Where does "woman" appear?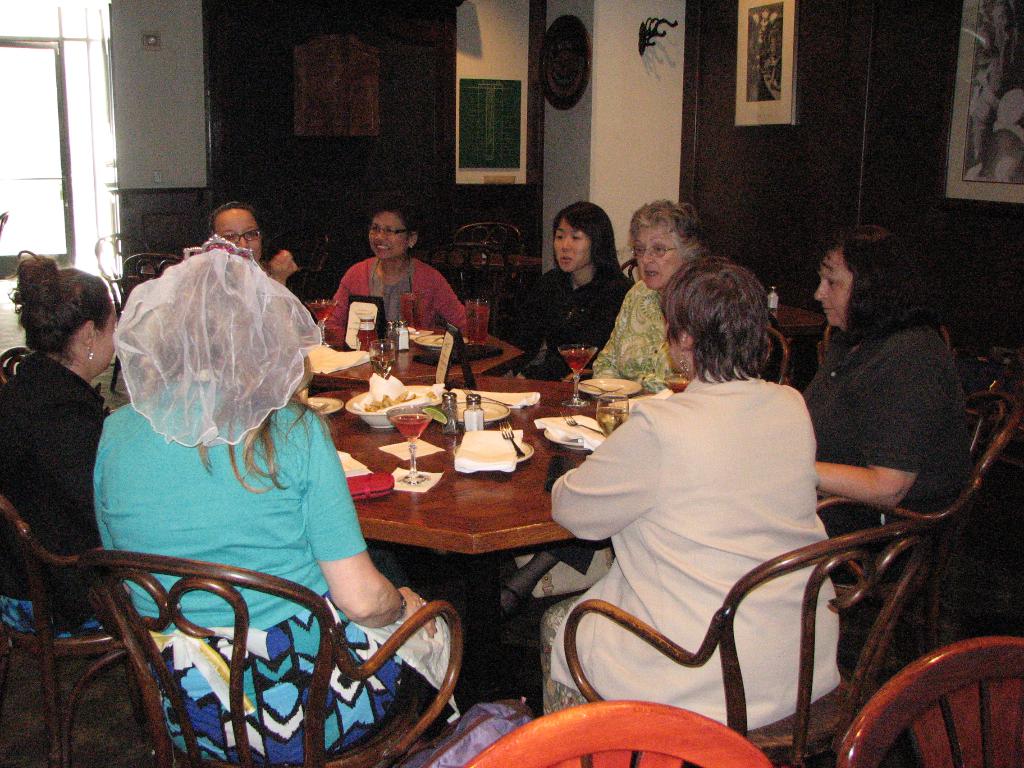
Appears at box=[0, 250, 141, 658].
